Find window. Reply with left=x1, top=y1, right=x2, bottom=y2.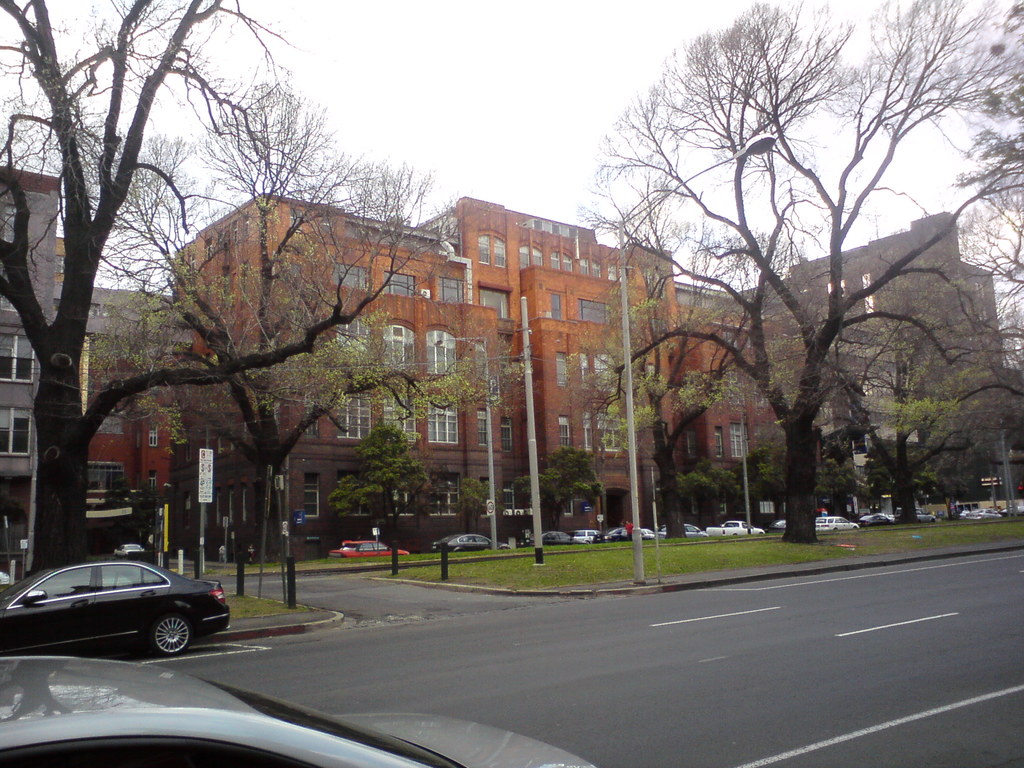
left=607, top=268, right=622, bottom=282.
